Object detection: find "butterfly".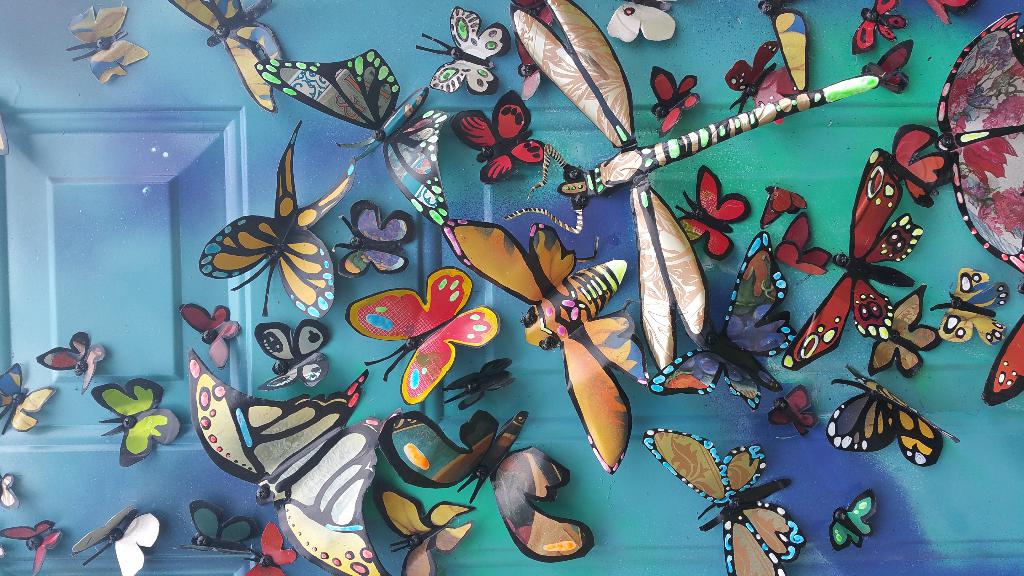
346:267:498:402.
